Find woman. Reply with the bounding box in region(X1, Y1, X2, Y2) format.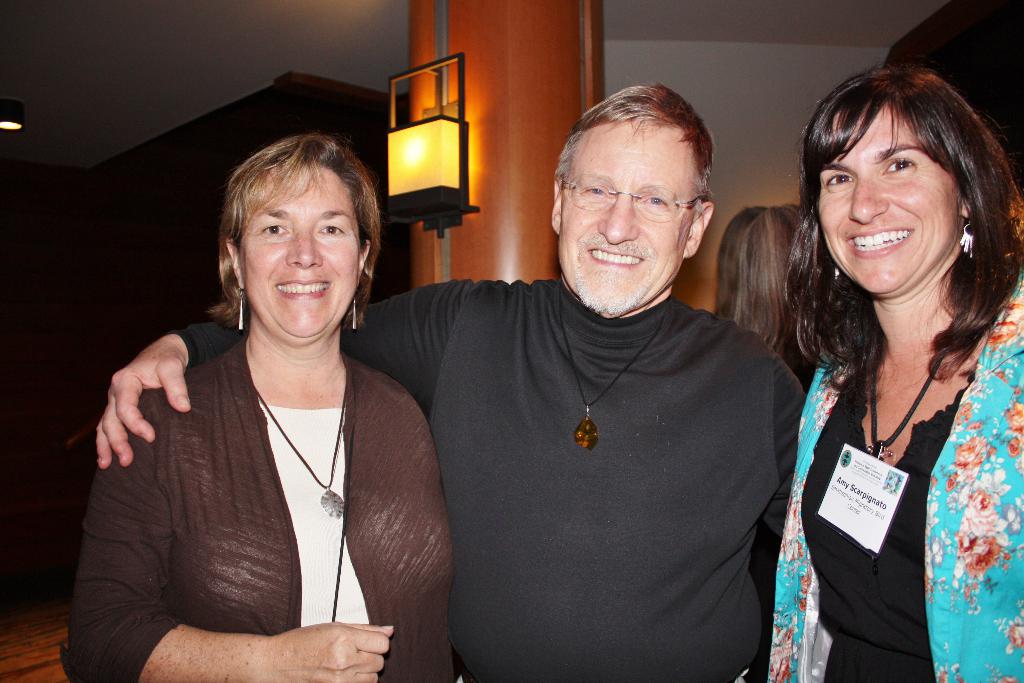
region(766, 53, 1023, 682).
